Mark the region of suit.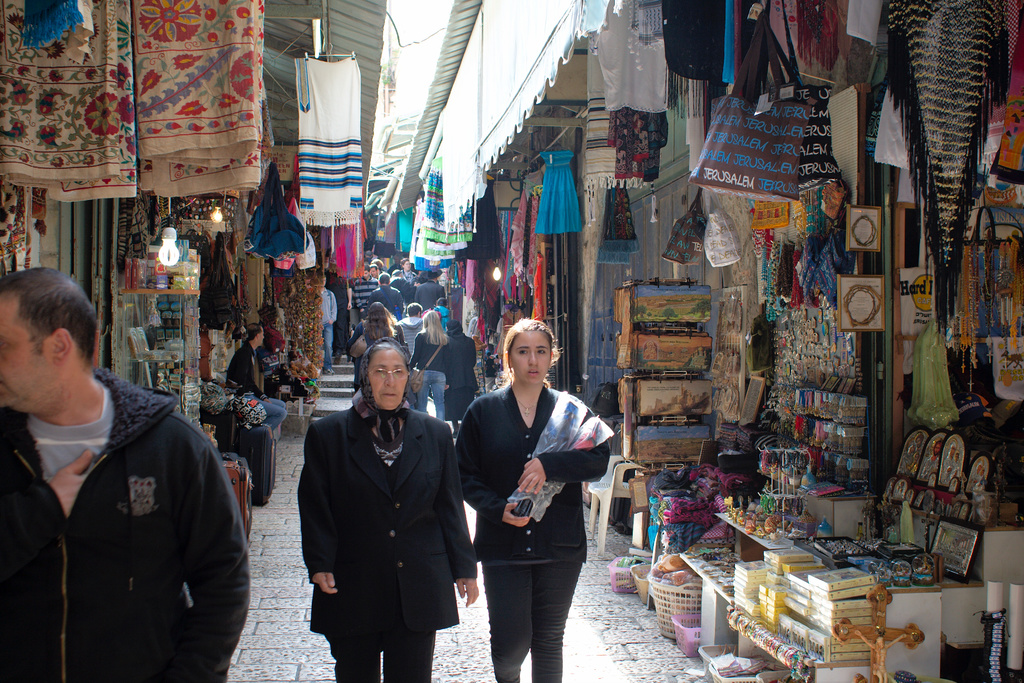
Region: detection(416, 281, 445, 311).
